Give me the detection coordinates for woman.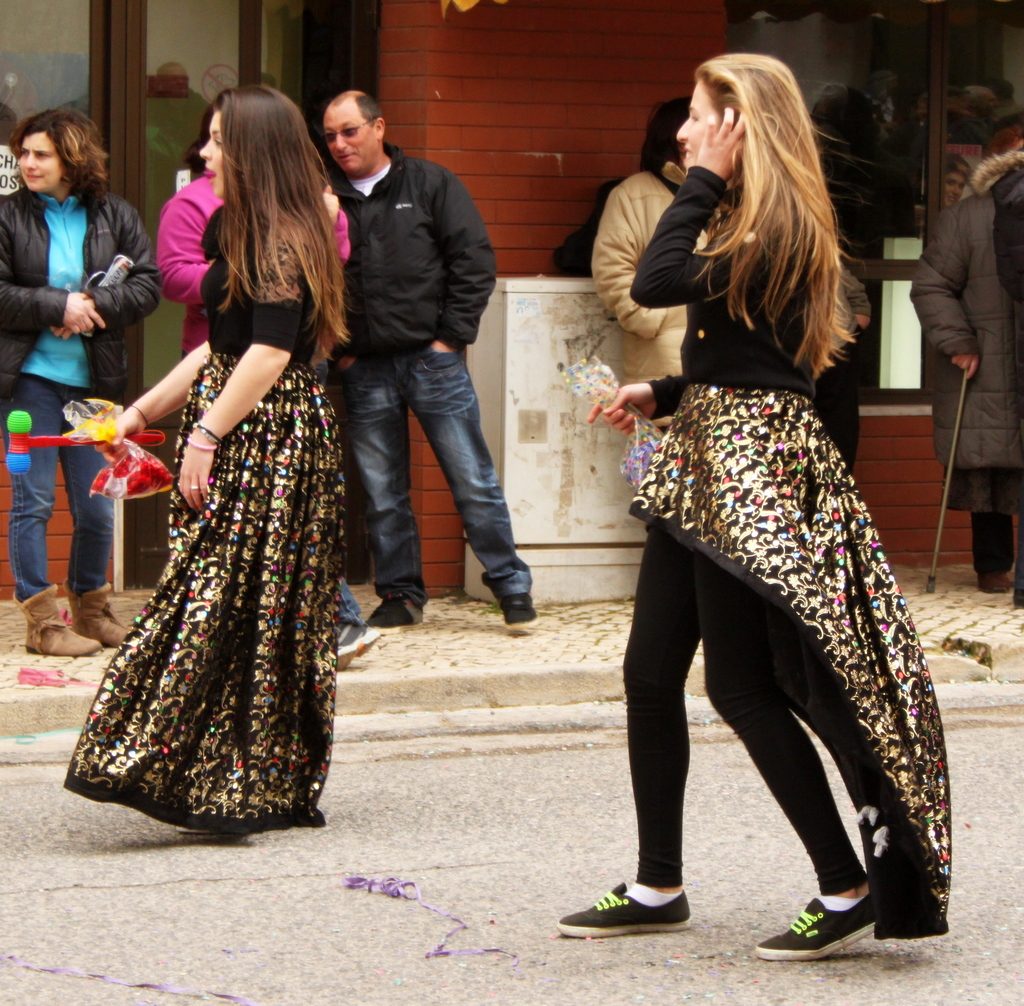
x1=159 y1=78 x2=355 y2=658.
